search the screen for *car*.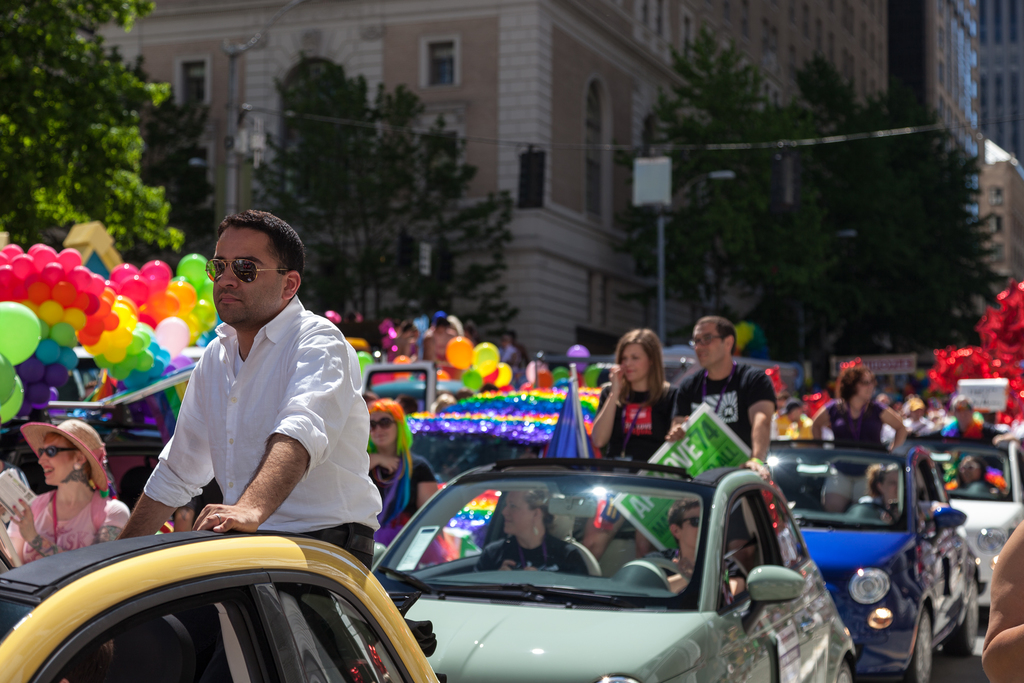
Found at {"x1": 0, "y1": 531, "x2": 440, "y2": 682}.
